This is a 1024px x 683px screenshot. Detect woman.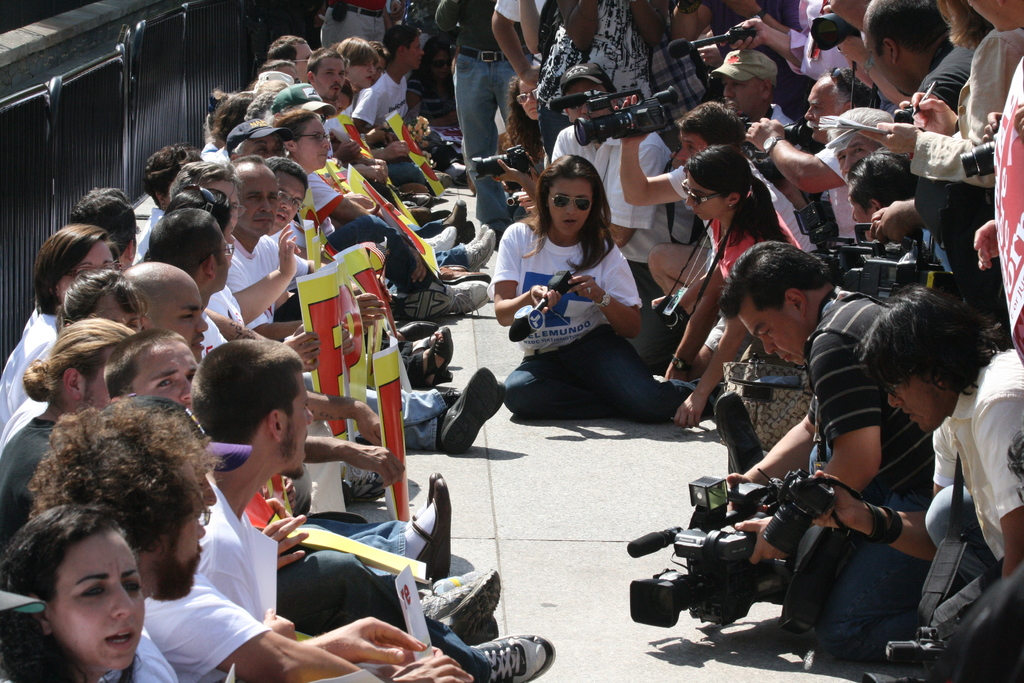
{"x1": 488, "y1": 156, "x2": 684, "y2": 450}.
